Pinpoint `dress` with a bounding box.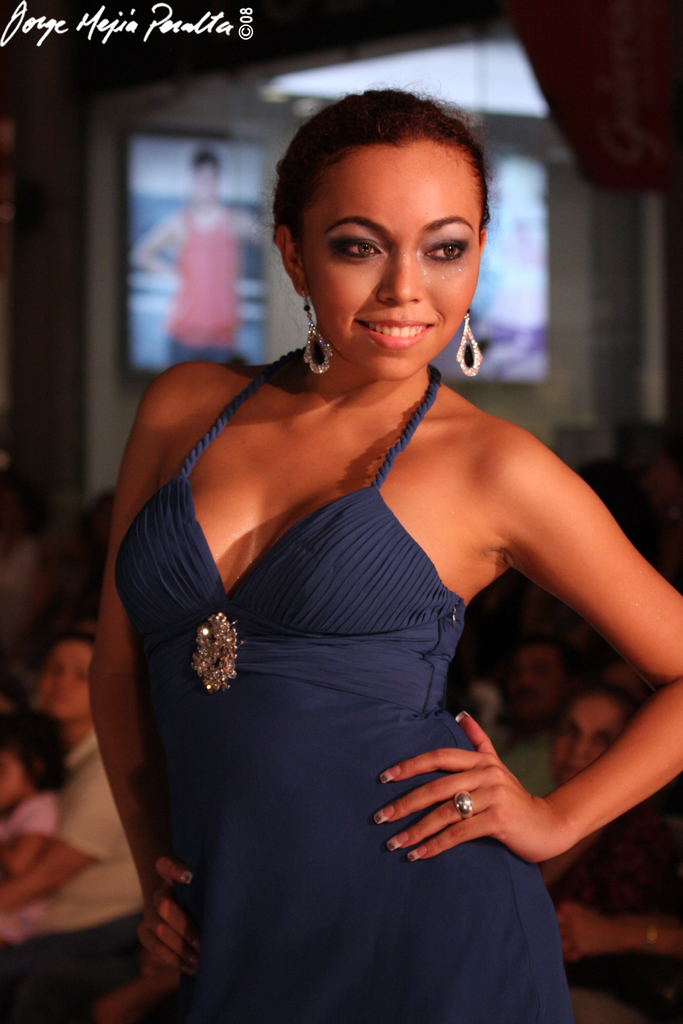
<bbox>546, 809, 682, 1017</bbox>.
